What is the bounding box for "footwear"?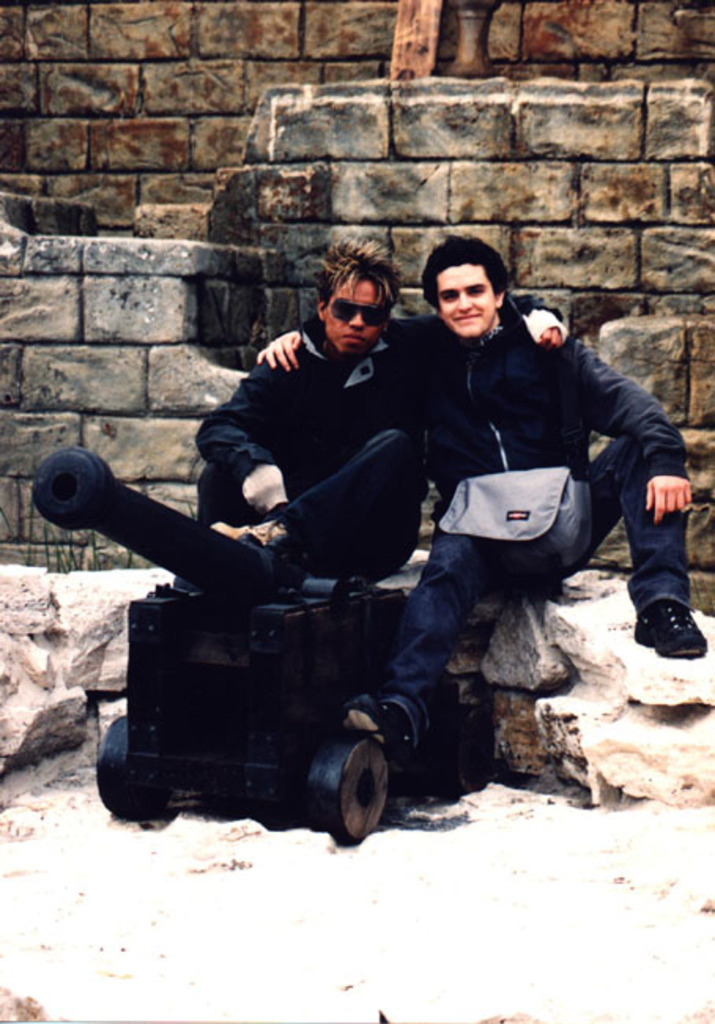
rect(633, 600, 704, 659).
